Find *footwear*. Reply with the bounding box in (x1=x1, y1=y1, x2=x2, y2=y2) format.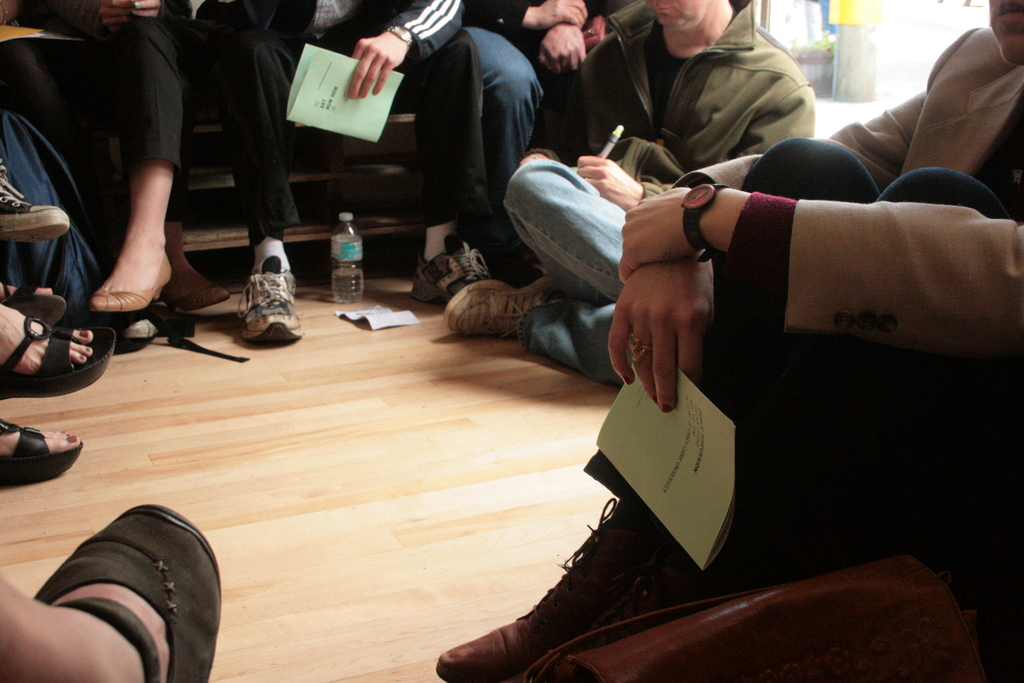
(x1=30, y1=503, x2=223, y2=682).
